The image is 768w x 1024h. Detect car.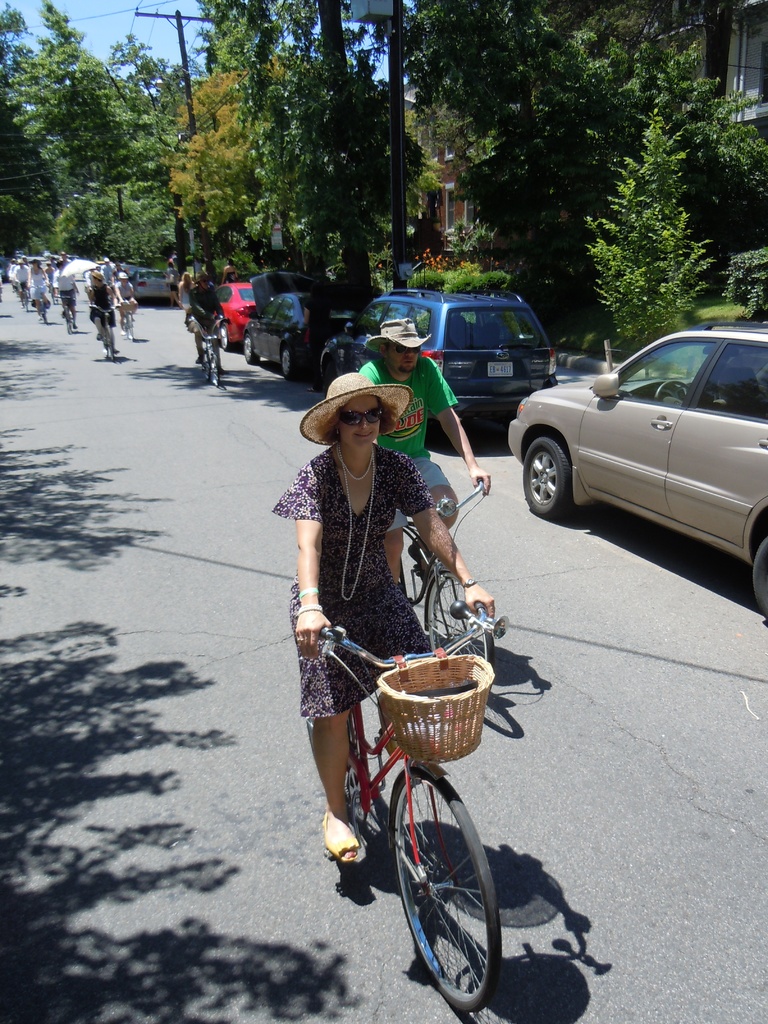
Detection: [238, 281, 364, 378].
